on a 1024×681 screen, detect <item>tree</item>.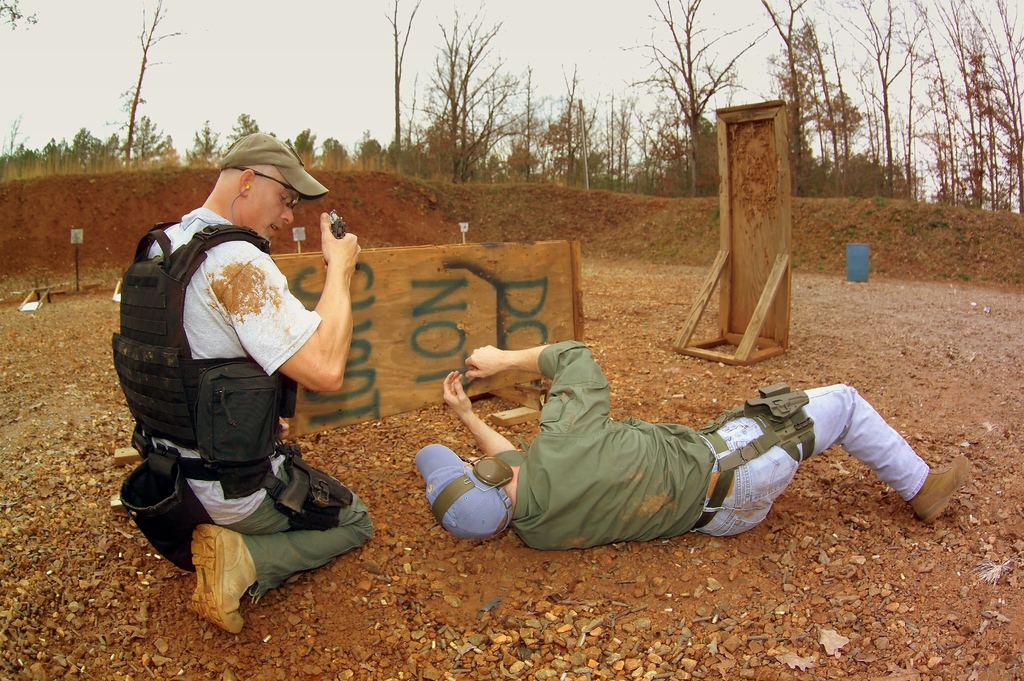
177 115 216 173.
